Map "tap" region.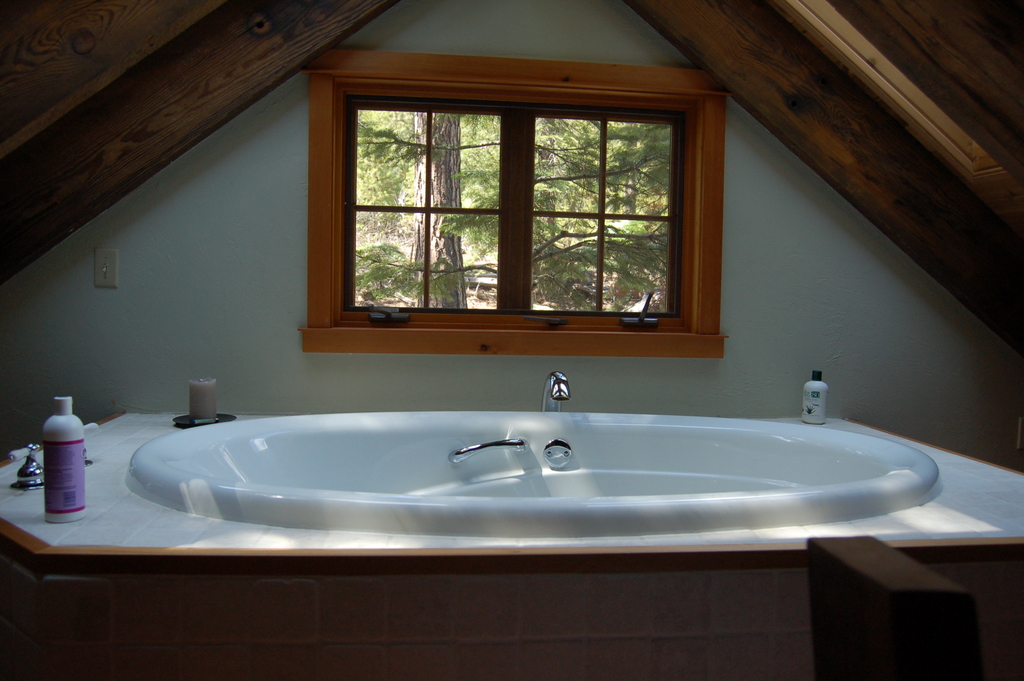
Mapped to (538,367,572,416).
